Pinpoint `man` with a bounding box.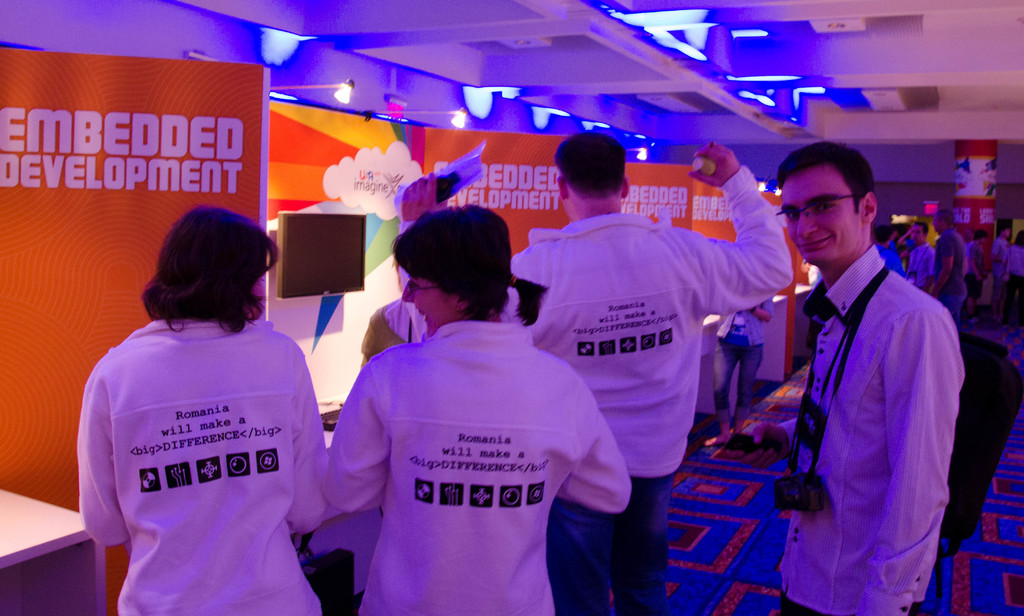
l=897, t=233, r=918, b=249.
